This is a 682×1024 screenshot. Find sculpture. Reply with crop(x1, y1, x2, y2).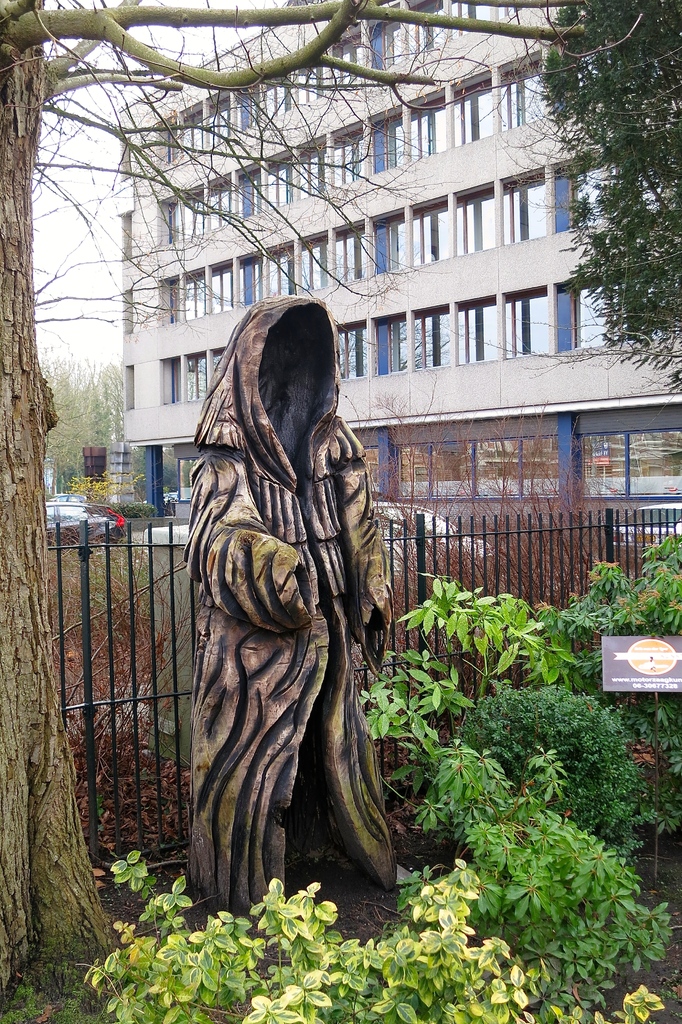
crop(169, 339, 384, 902).
